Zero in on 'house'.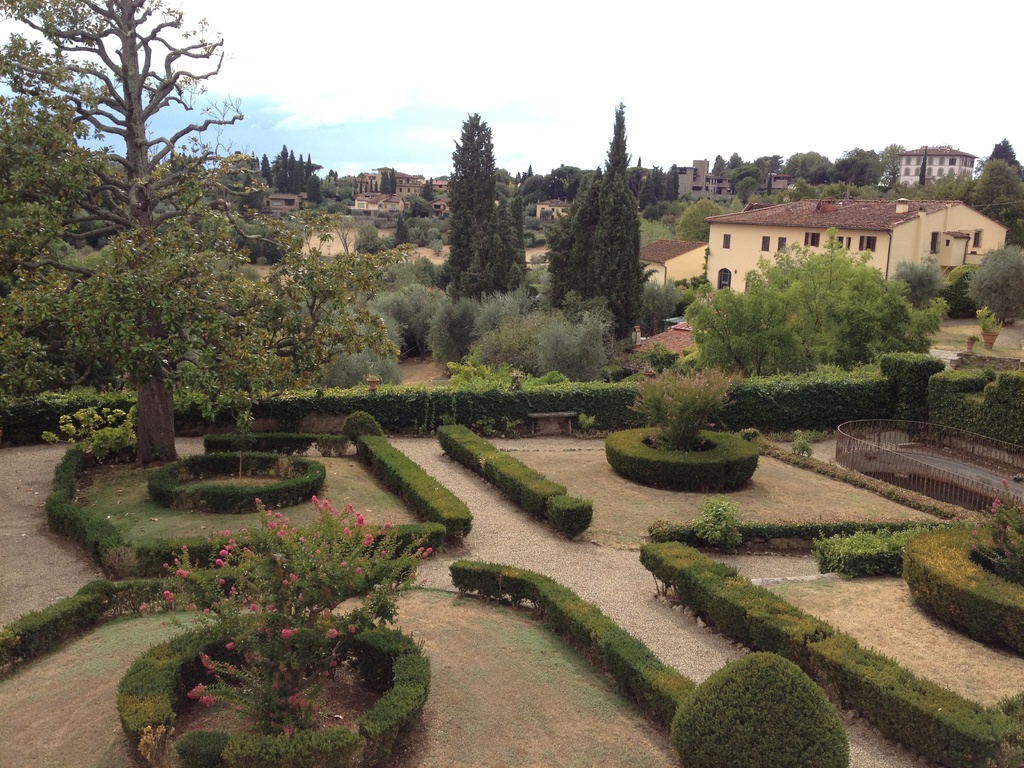
Zeroed in: box=[355, 164, 435, 218].
